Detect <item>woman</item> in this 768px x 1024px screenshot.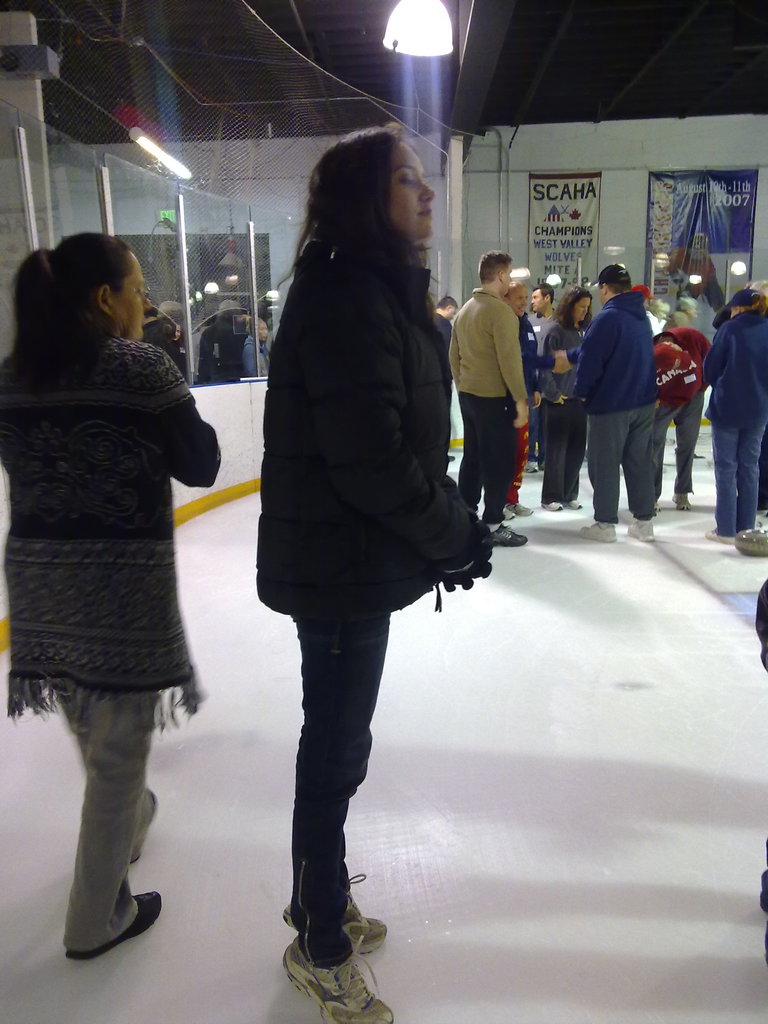
Detection: rect(699, 292, 767, 547).
